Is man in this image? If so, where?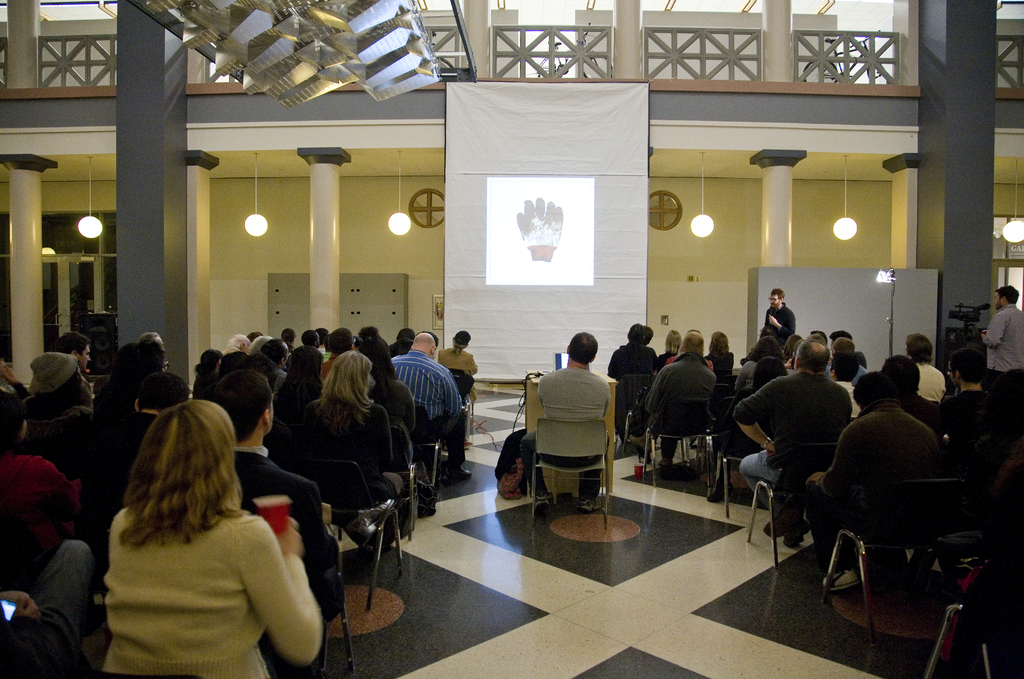
Yes, at [524,326,634,530].
